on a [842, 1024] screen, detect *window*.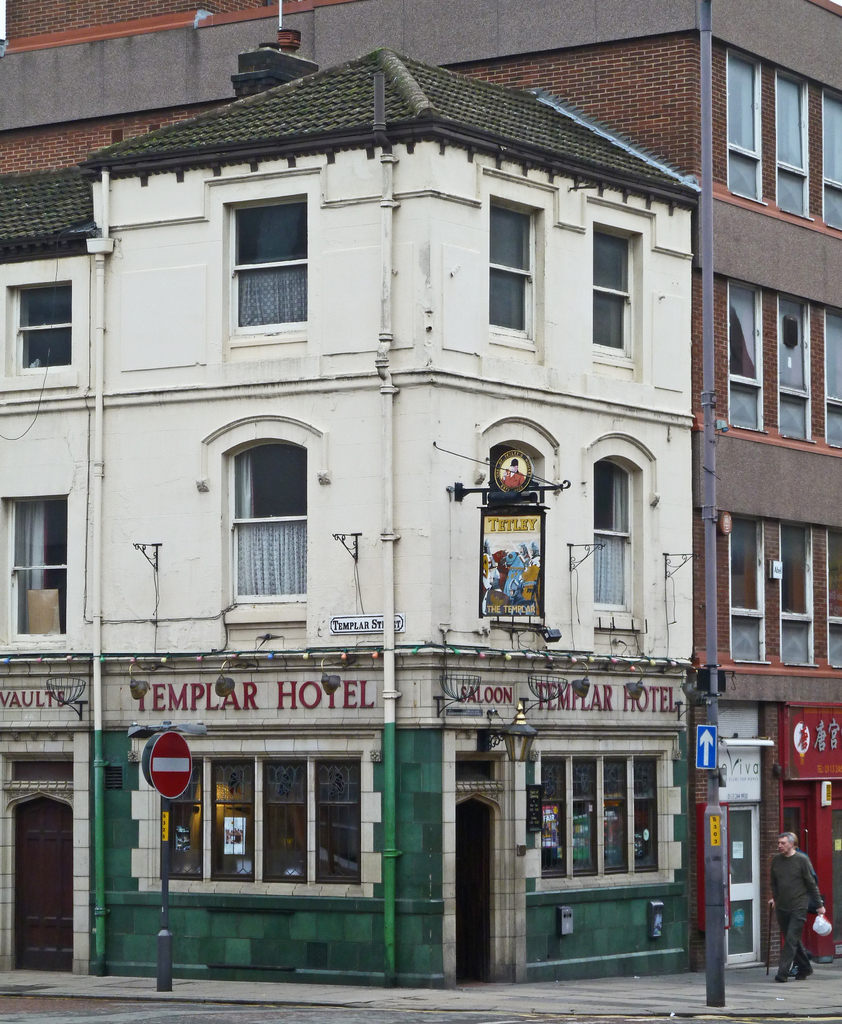
{"left": 820, "top": 307, "right": 841, "bottom": 447}.
